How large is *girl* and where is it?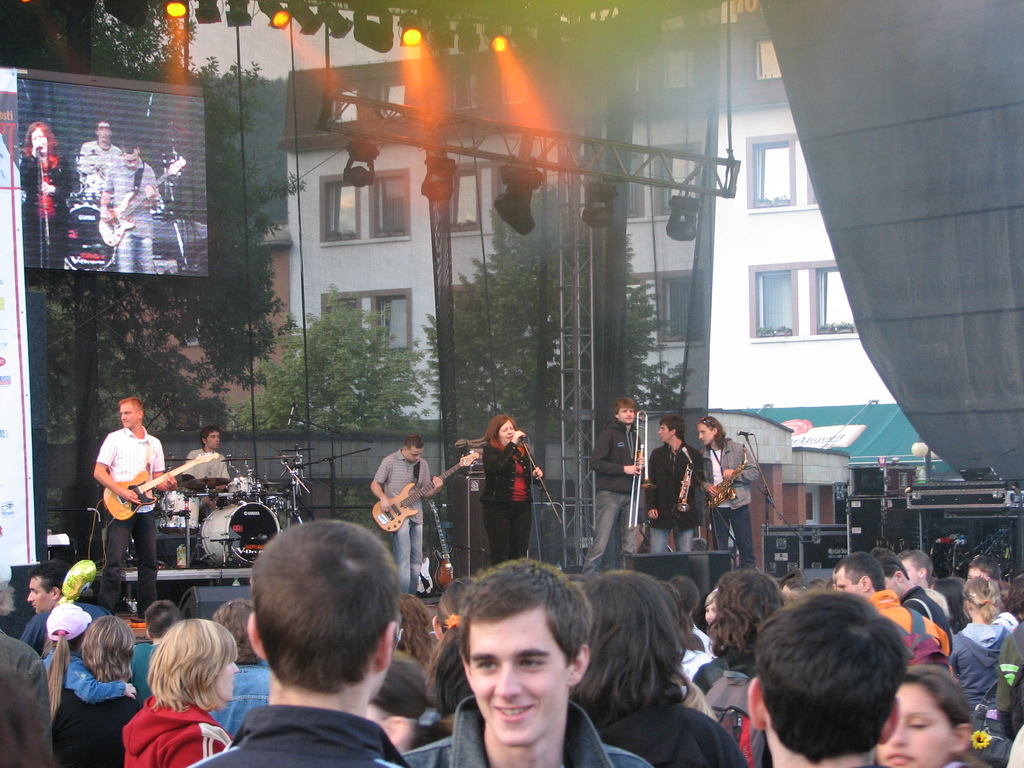
Bounding box: rect(484, 413, 540, 557).
